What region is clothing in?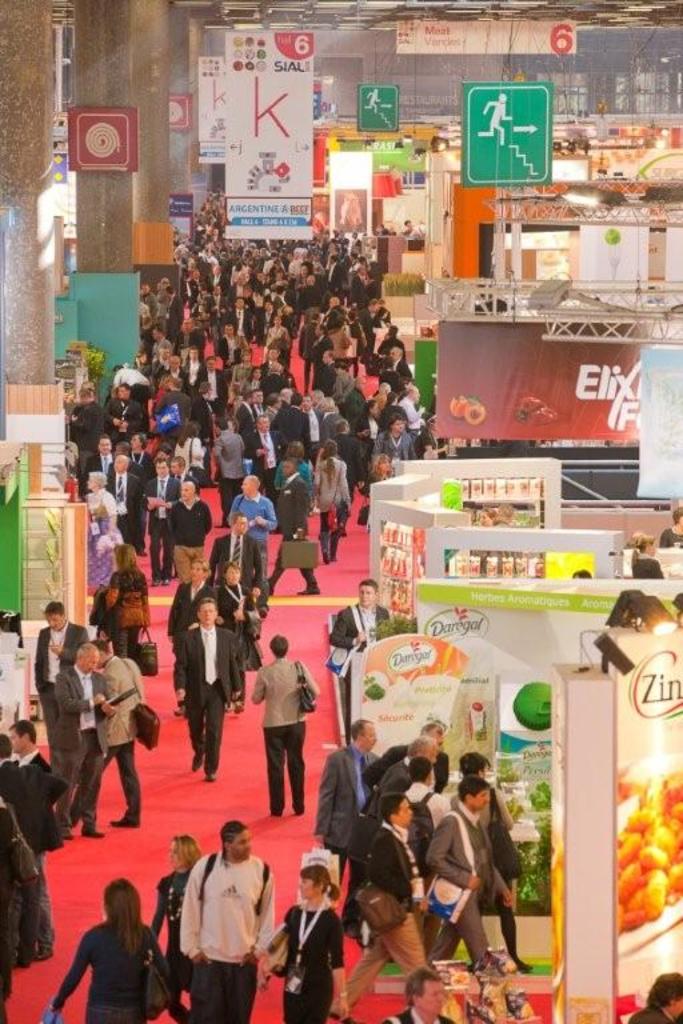
171/833/273/1012.
